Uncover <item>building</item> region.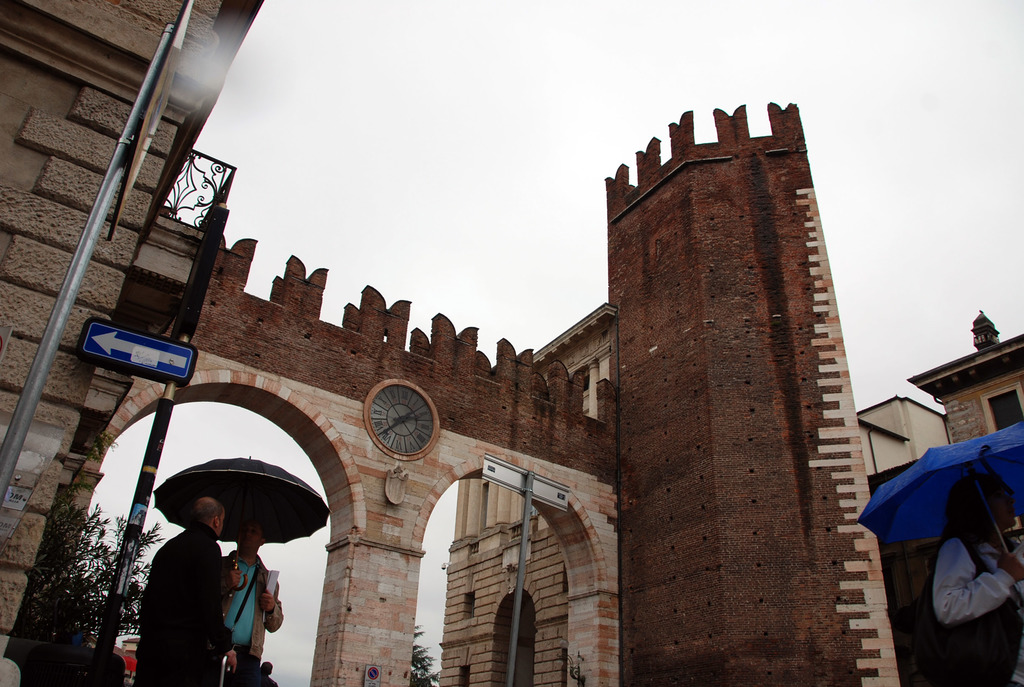
Uncovered: Rect(851, 392, 945, 498).
